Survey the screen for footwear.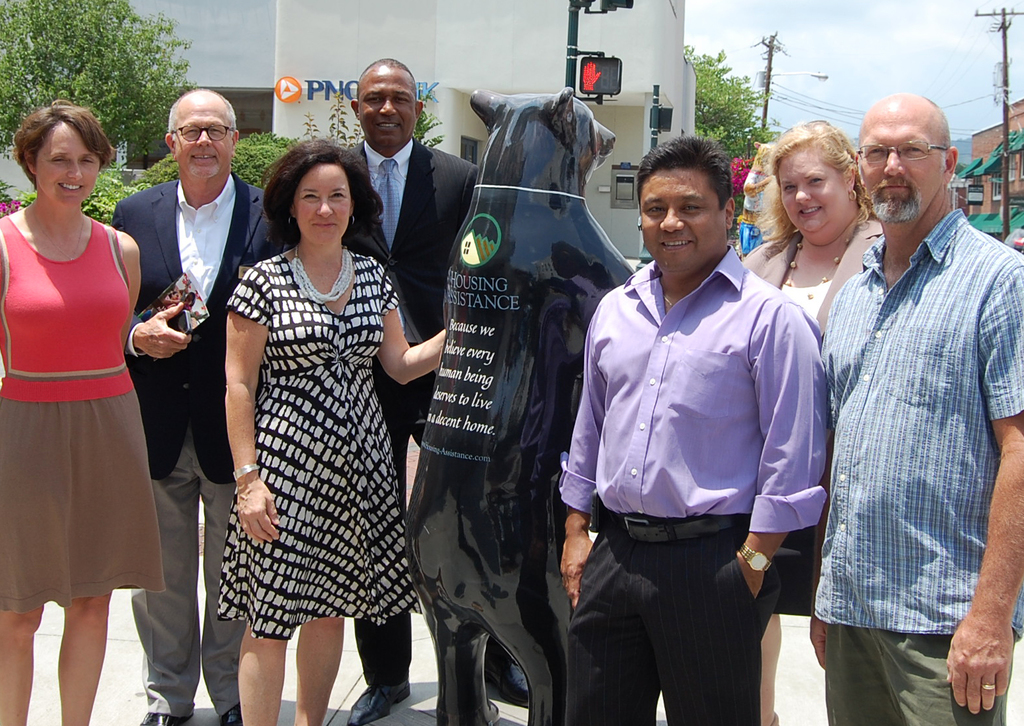
Survey found: (x1=343, y1=681, x2=412, y2=725).
